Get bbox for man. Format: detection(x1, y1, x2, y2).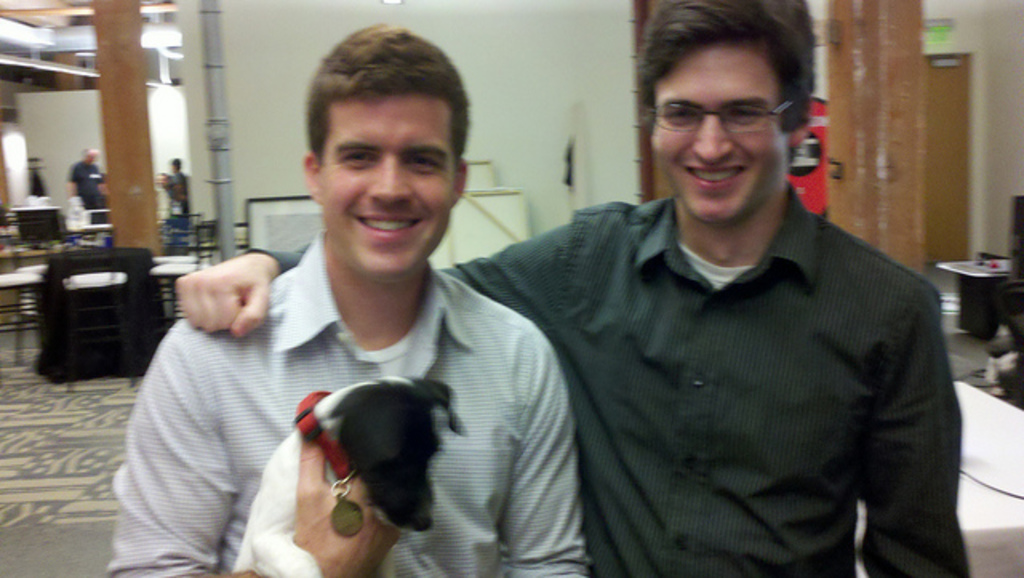
detection(67, 146, 110, 213).
